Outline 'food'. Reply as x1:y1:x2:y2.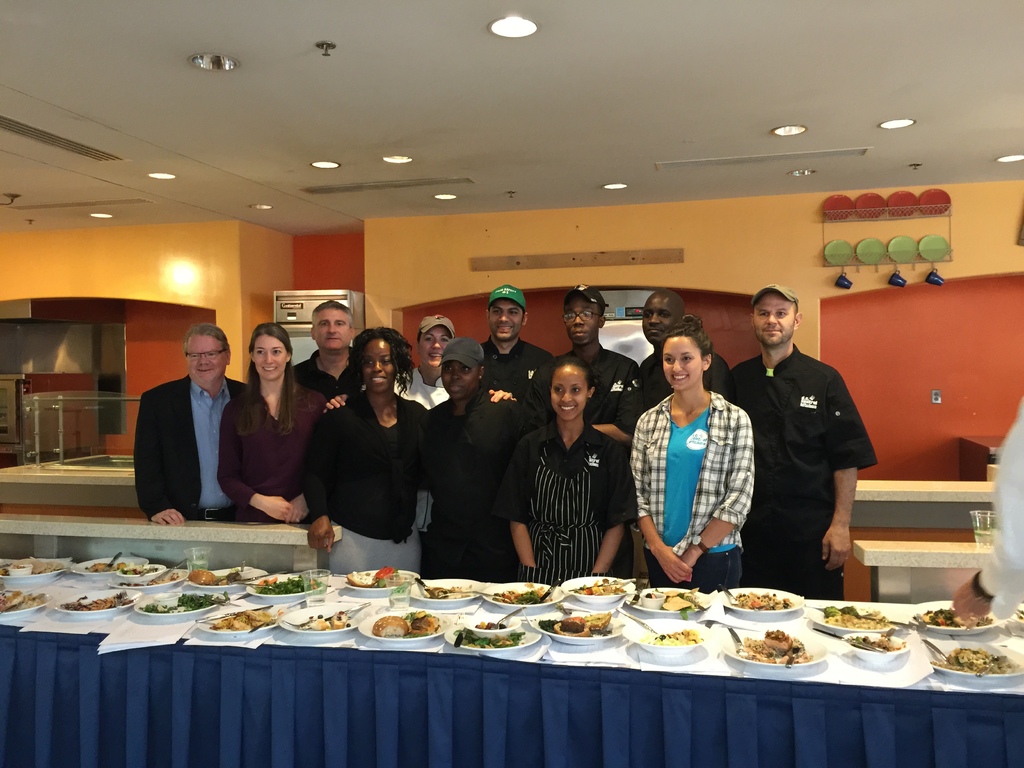
60:594:119:612.
